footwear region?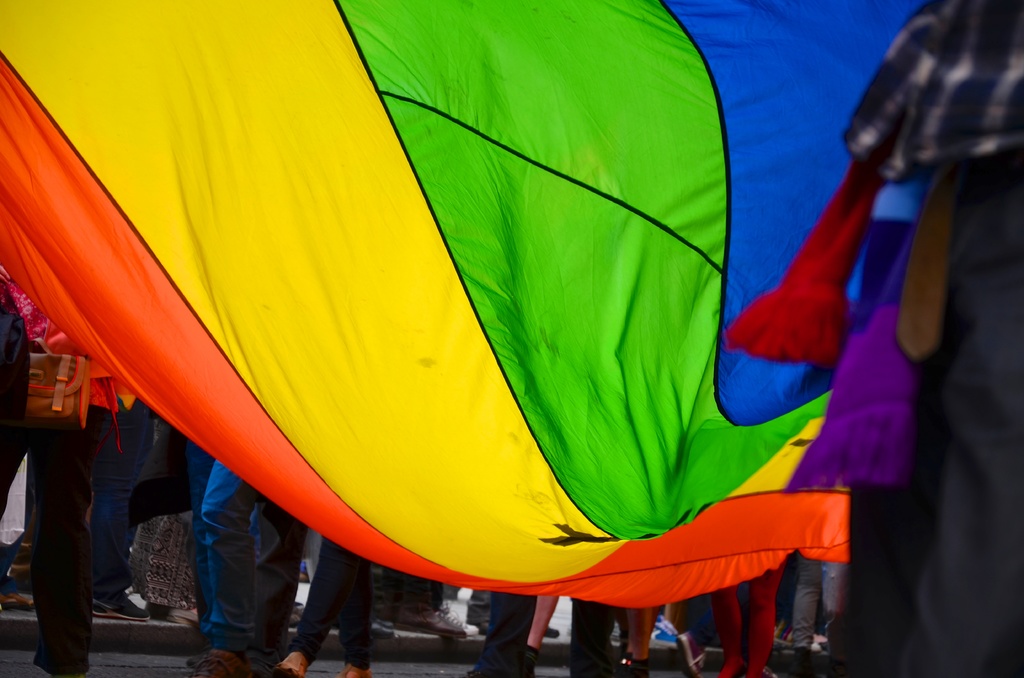
333 658 371 677
